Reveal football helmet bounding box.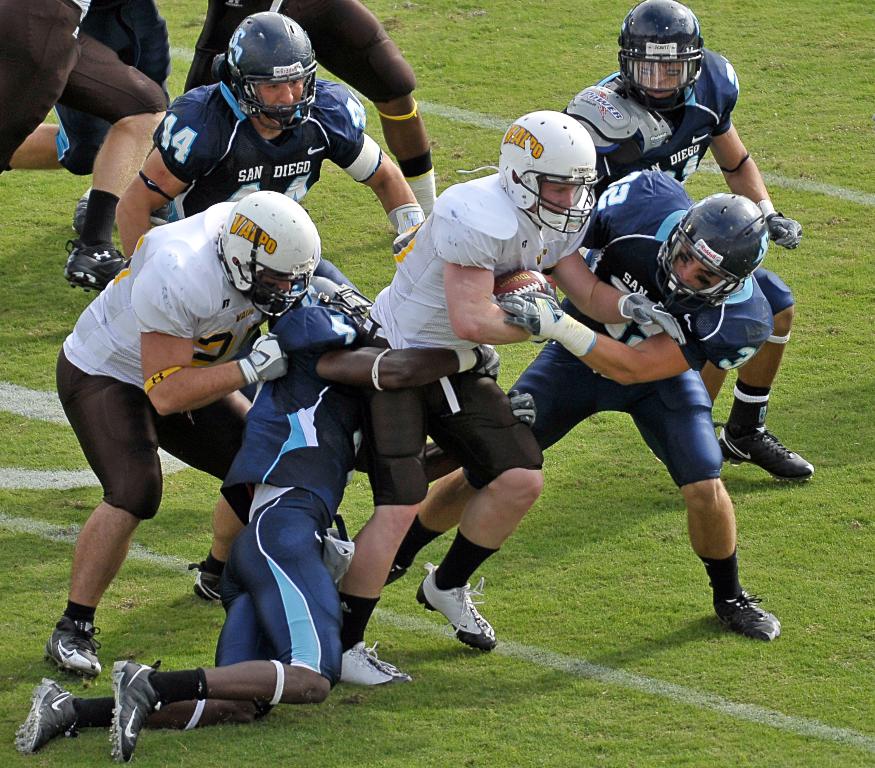
Revealed: <box>212,189,321,323</box>.
